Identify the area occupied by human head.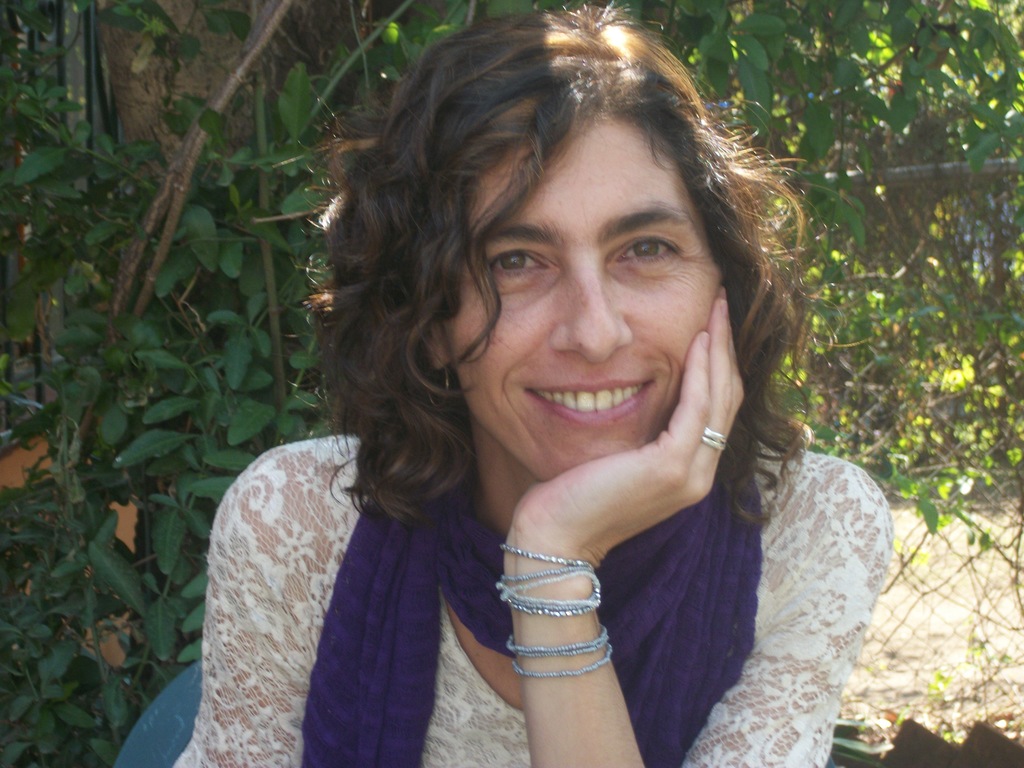
Area: l=443, t=109, r=781, b=519.
